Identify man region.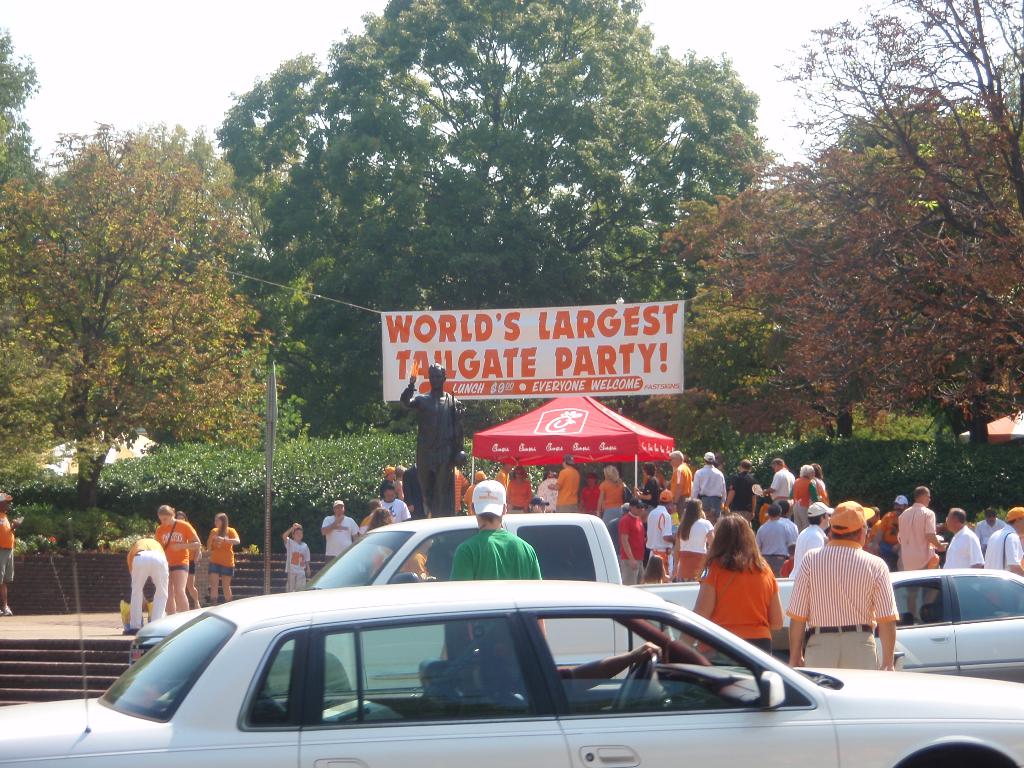
Region: x1=378 y1=482 x2=409 y2=516.
